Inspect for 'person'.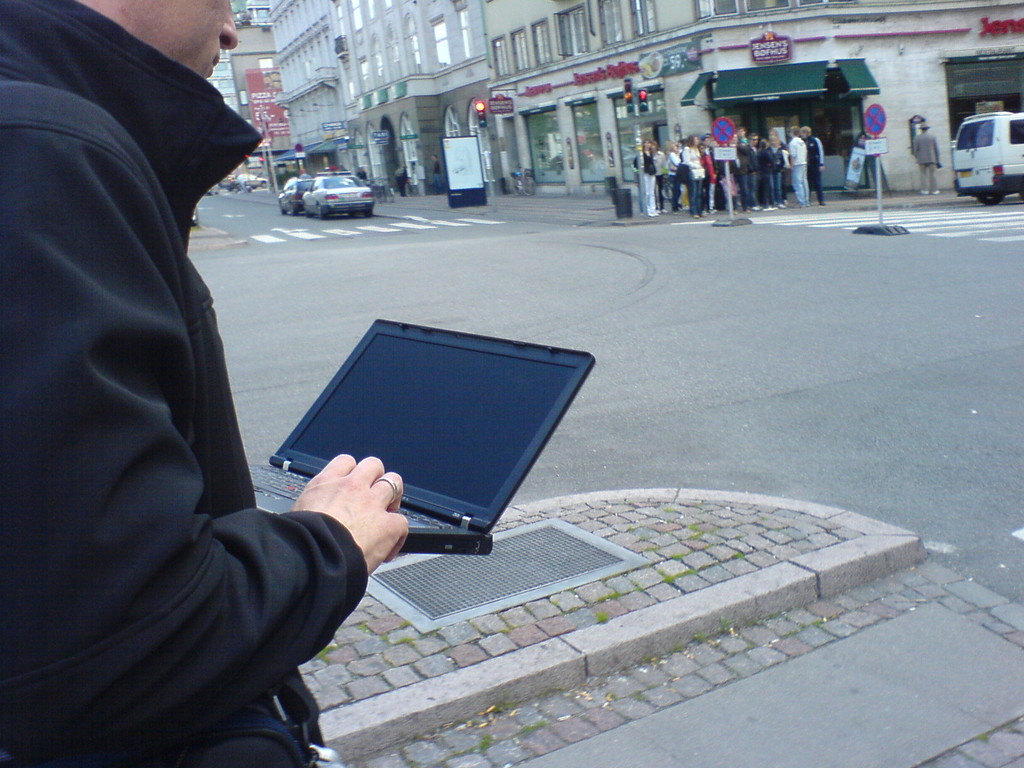
Inspection: <bbox>431, 153, 445, 196</bbox>.
